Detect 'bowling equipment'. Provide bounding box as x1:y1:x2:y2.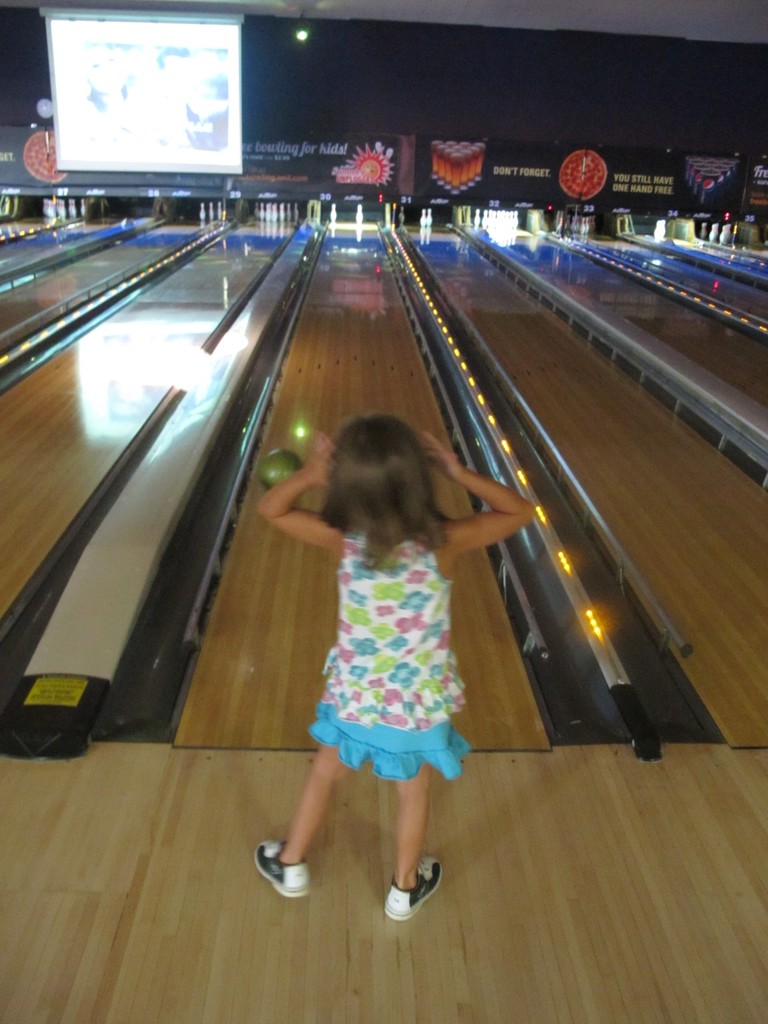
197:205:208:227.
